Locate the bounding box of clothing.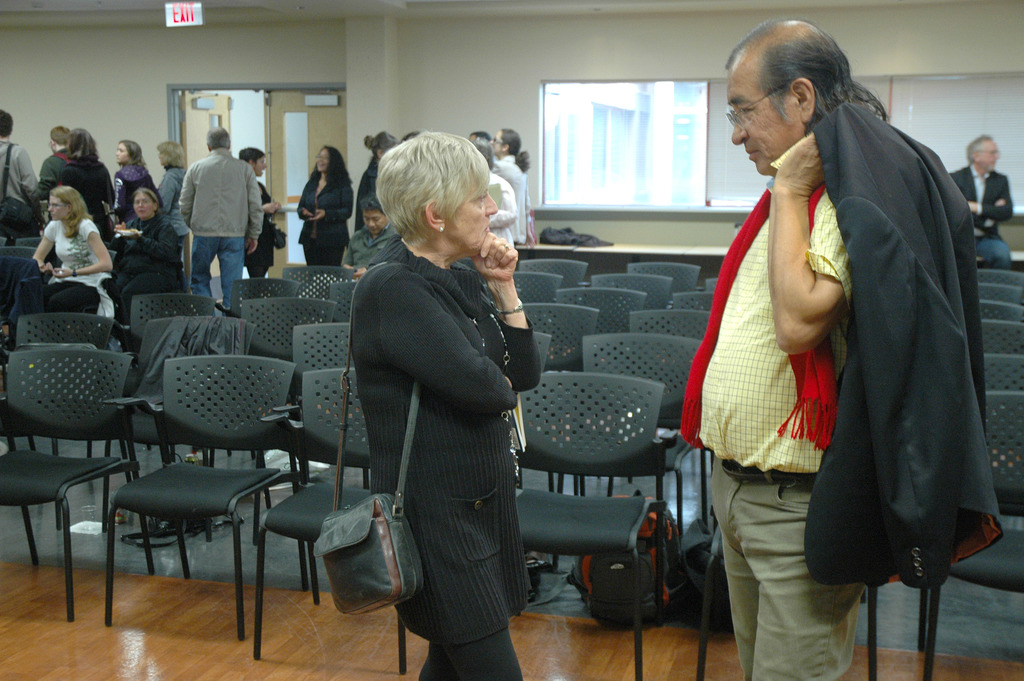
Bounding box: [left=298, top=167, right=355, bottom=273].
